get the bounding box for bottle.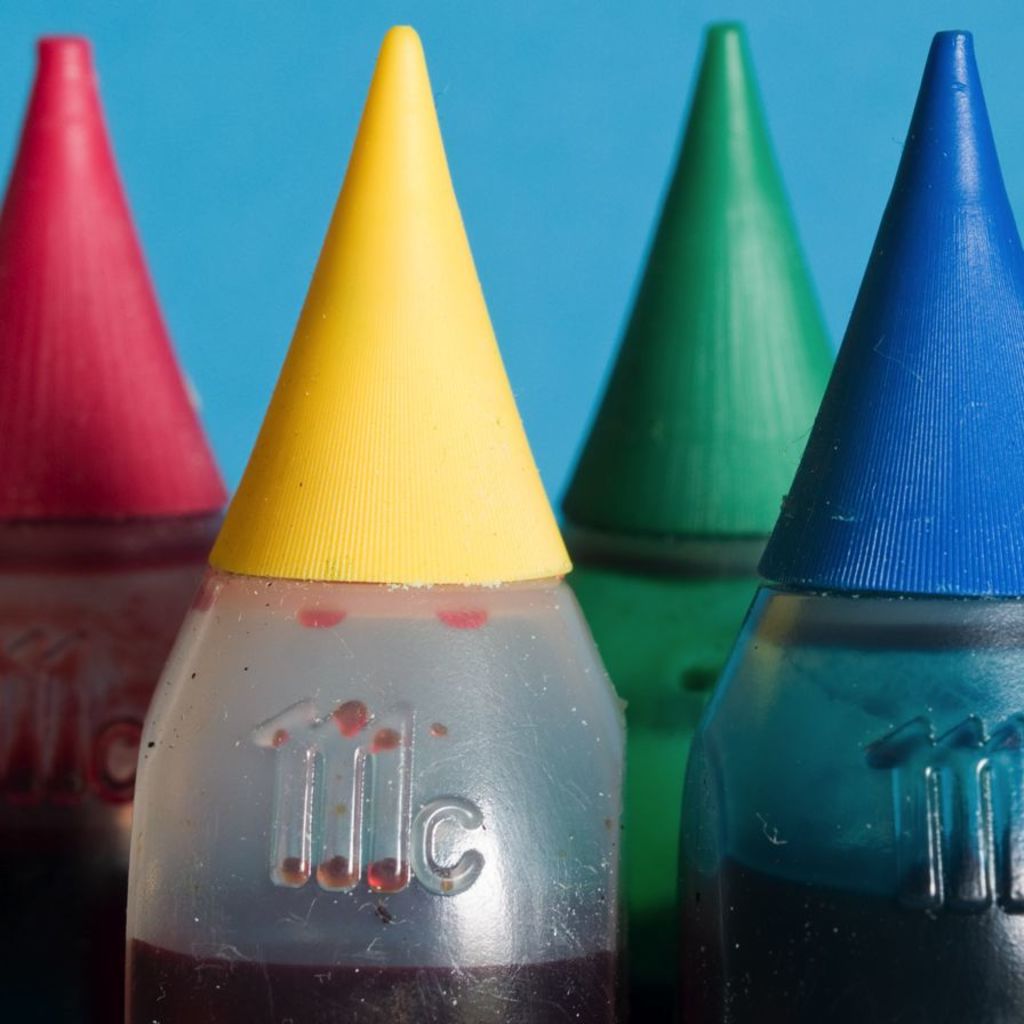
[left=122, top=226, right=637, bottom=989].
